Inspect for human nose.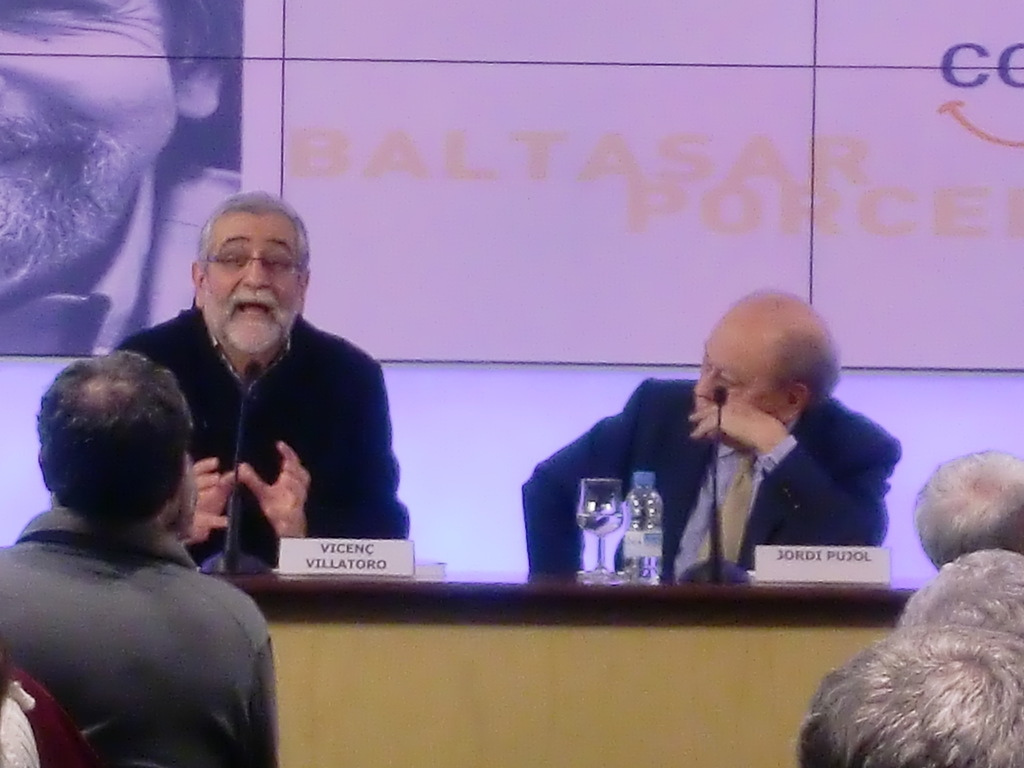
Inspection: <box>241,254,269,286</box>.
